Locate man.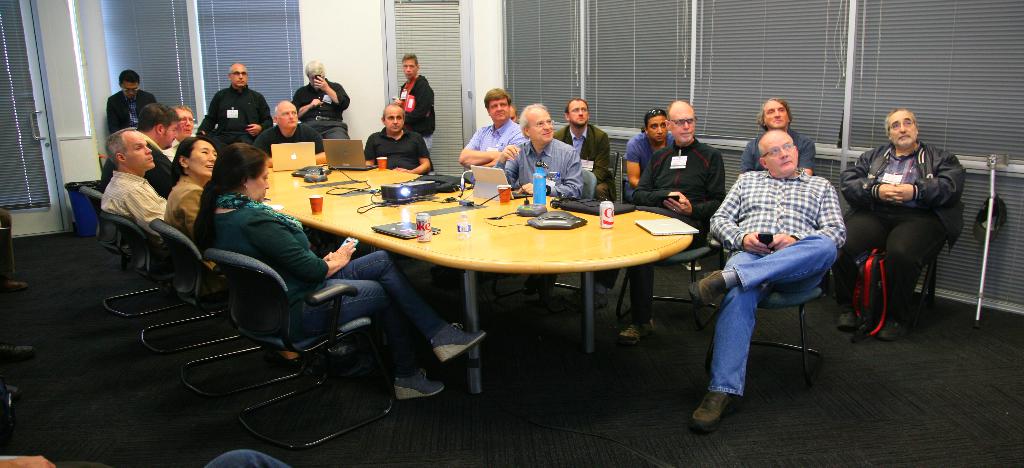
Bounding box: [x1=554, y1=97, x2=612, y2=191].
